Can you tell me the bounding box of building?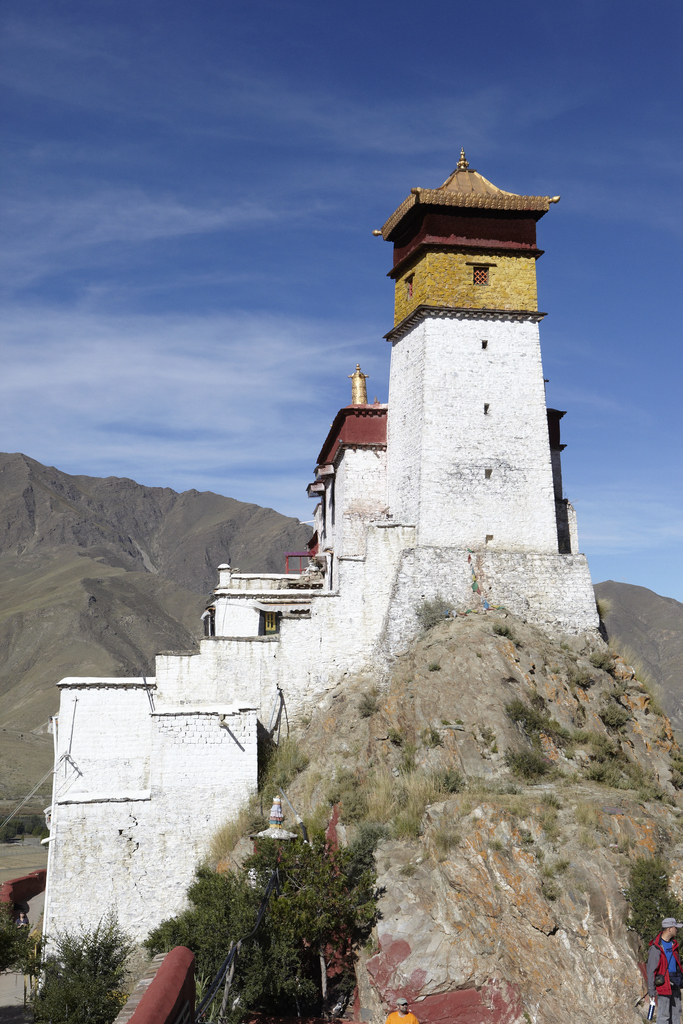
bbox(31, 147, 612, 970).
